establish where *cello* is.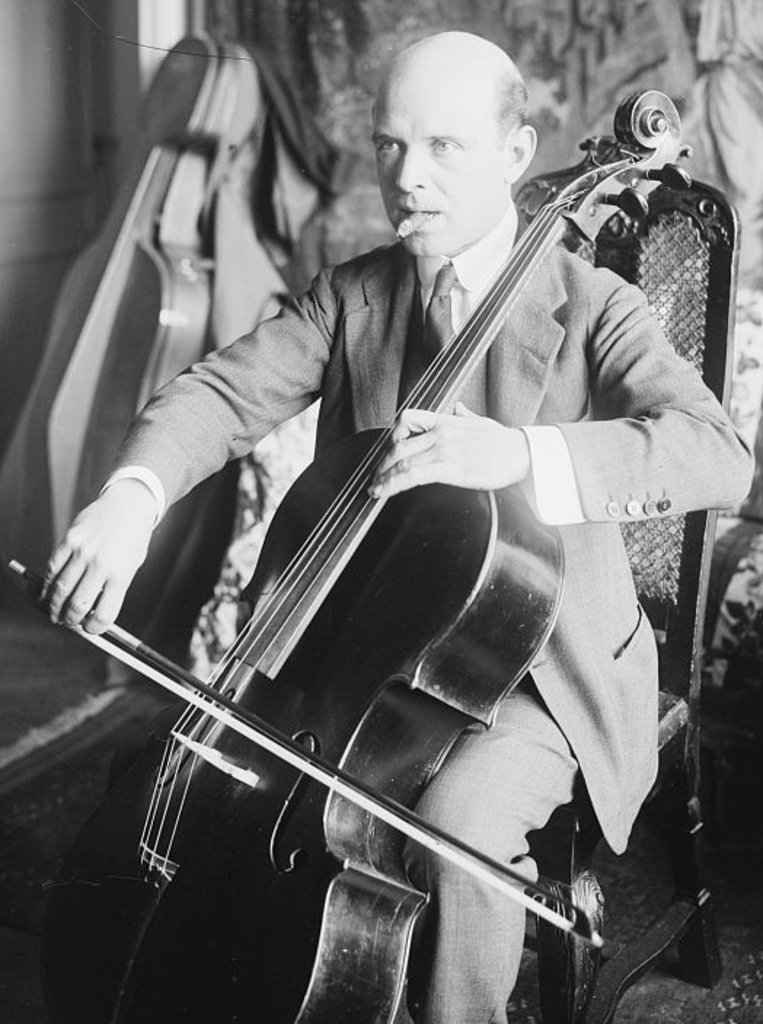
Established at 13, 87, 690, 1023.
